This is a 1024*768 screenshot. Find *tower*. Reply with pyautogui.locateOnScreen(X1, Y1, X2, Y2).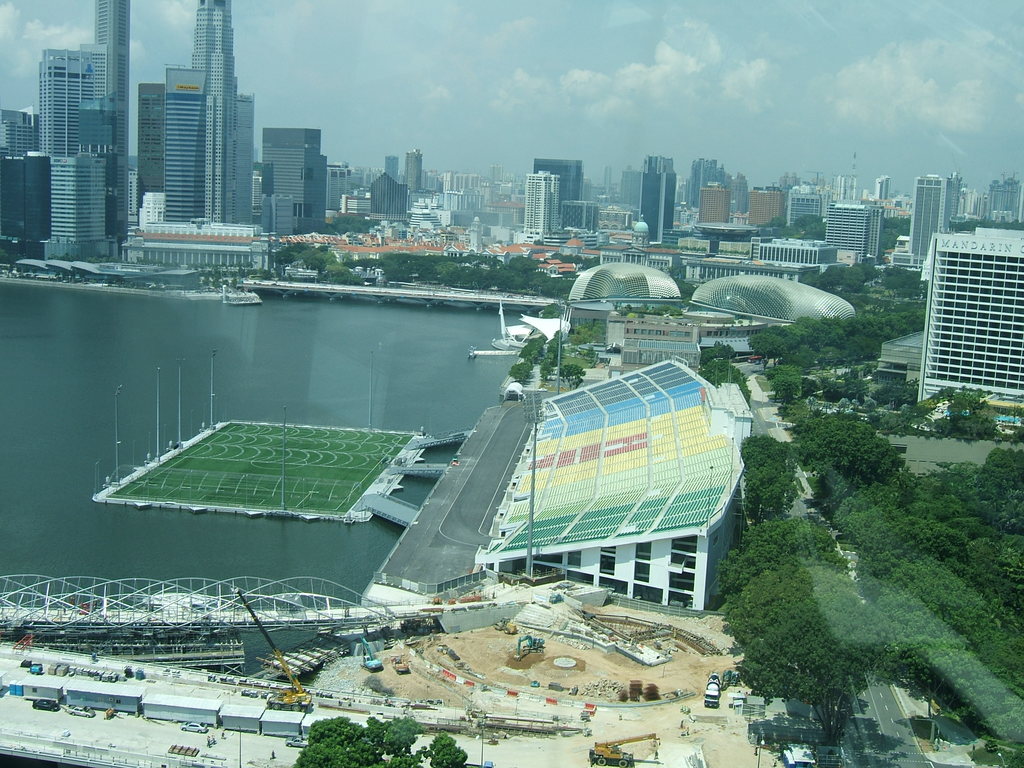
pyautogui.locateOnScreen(785, 187, 821, 249).
